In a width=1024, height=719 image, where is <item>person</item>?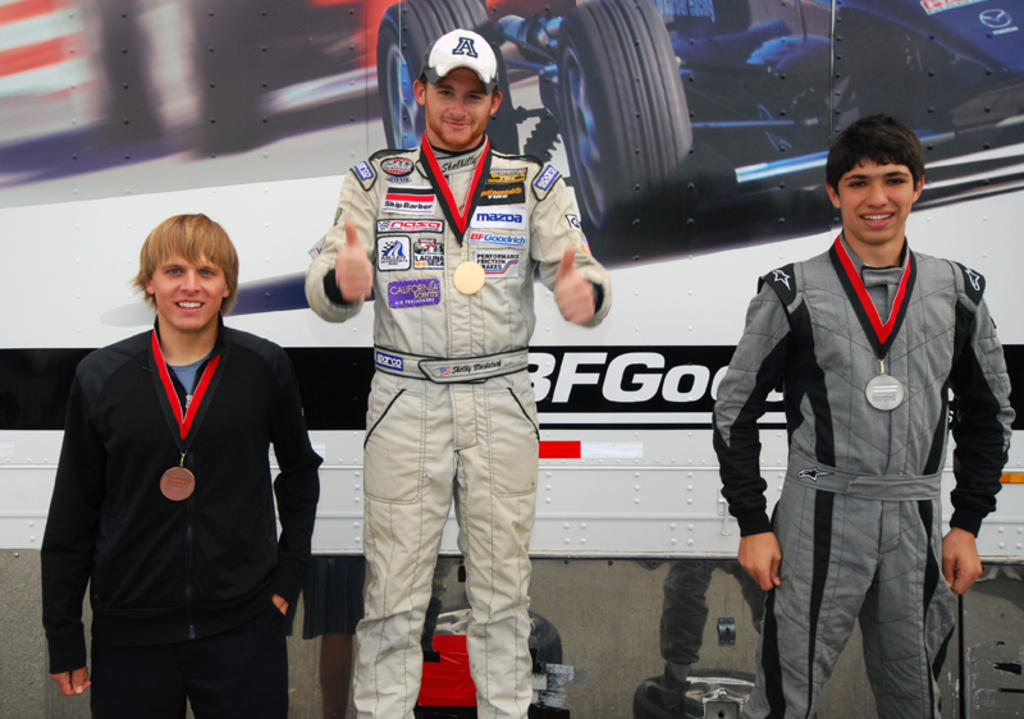
region(298, 28, 614, 718).
